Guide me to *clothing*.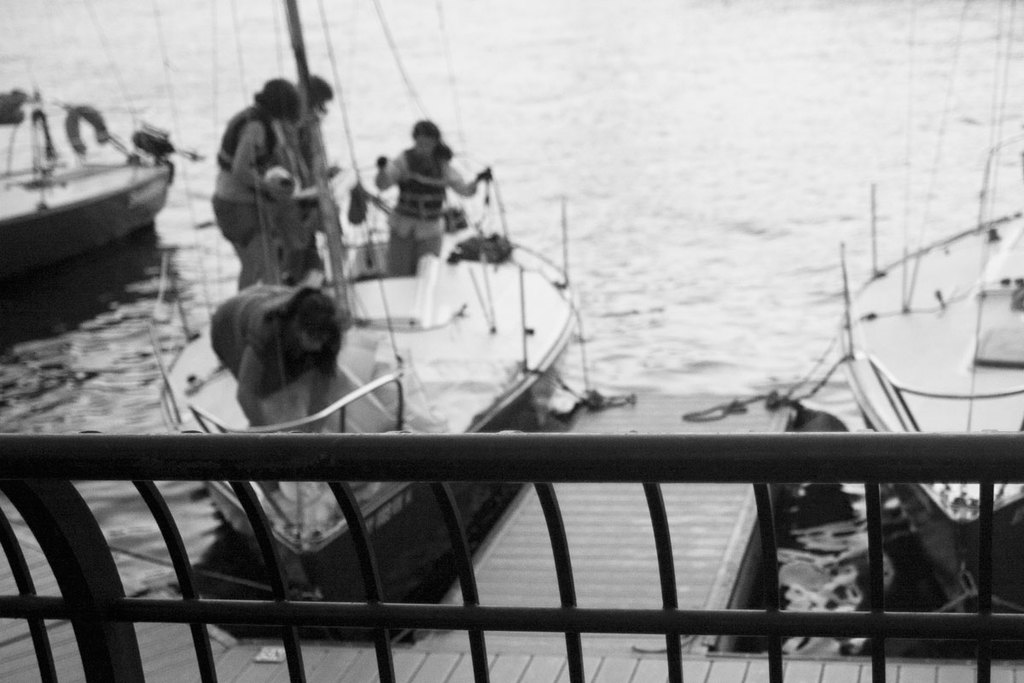
Guidance: x1=382 y1=145 x2=449 y2=279.
